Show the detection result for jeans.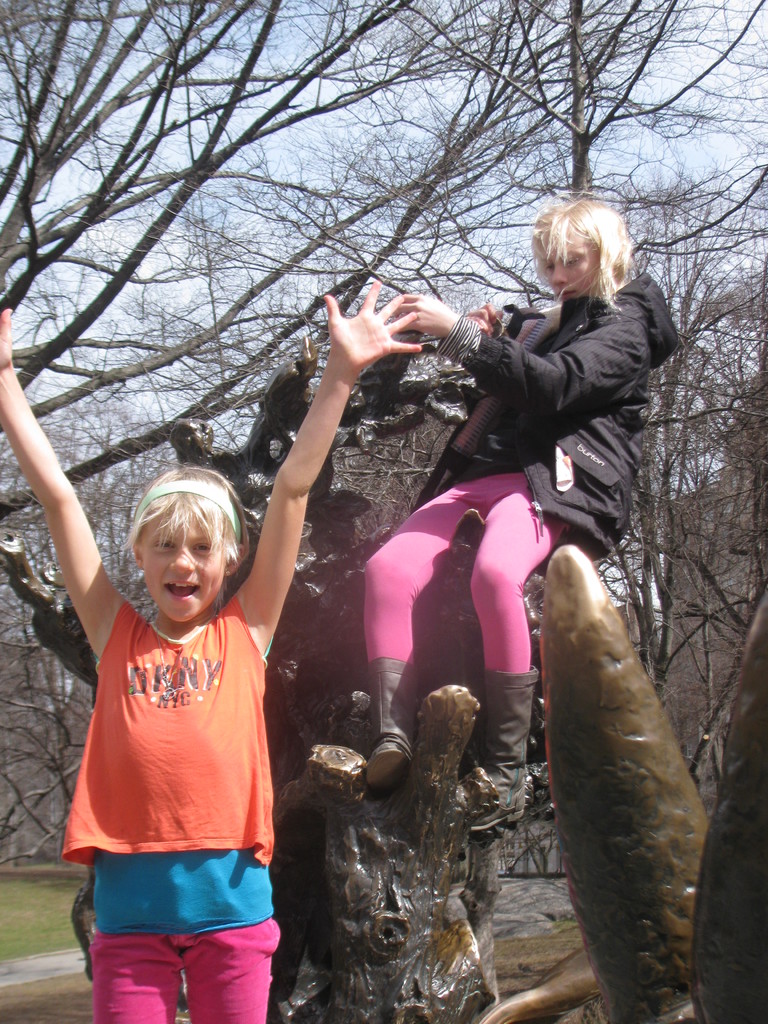
BBox(91, 915, 282, 1023).
